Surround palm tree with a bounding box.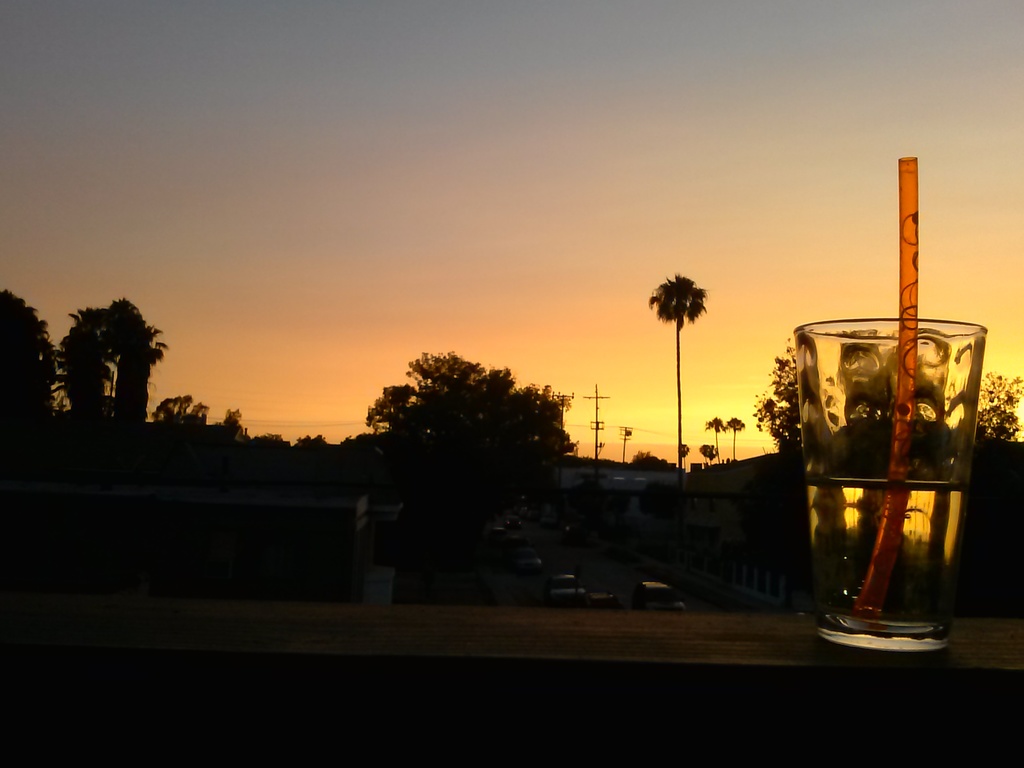
pyautogui.locateOnScreen(644, 271, 710, 479).
